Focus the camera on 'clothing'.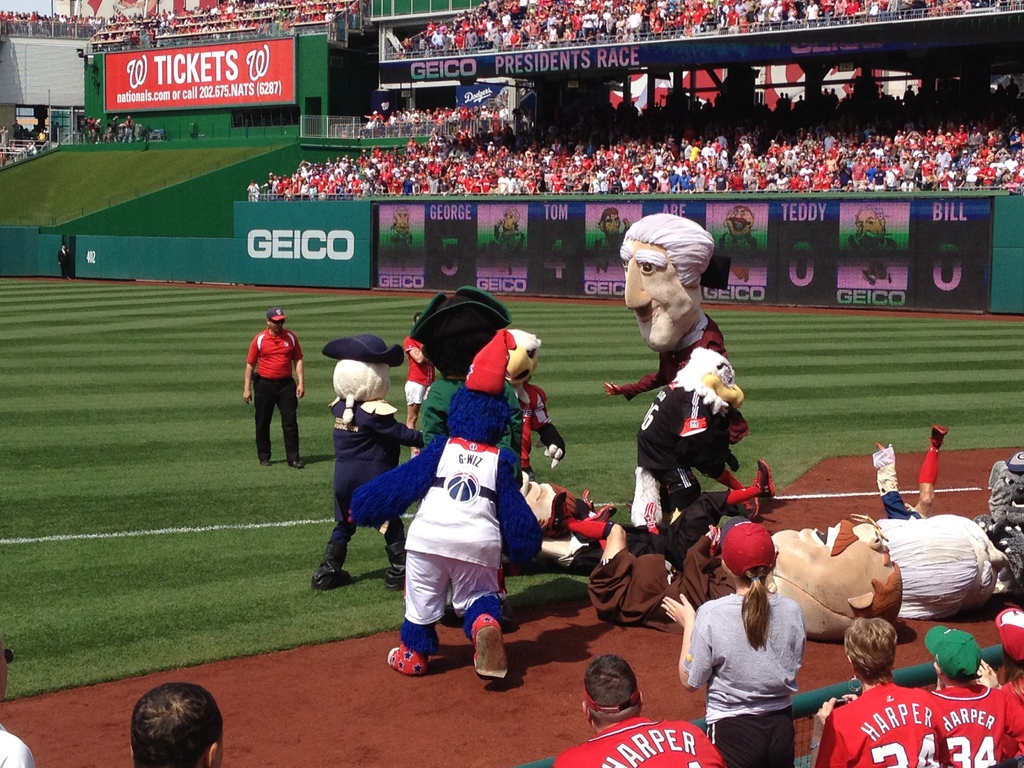
Focus region: (x1=348, y1=309, x2=547, y2=643).
